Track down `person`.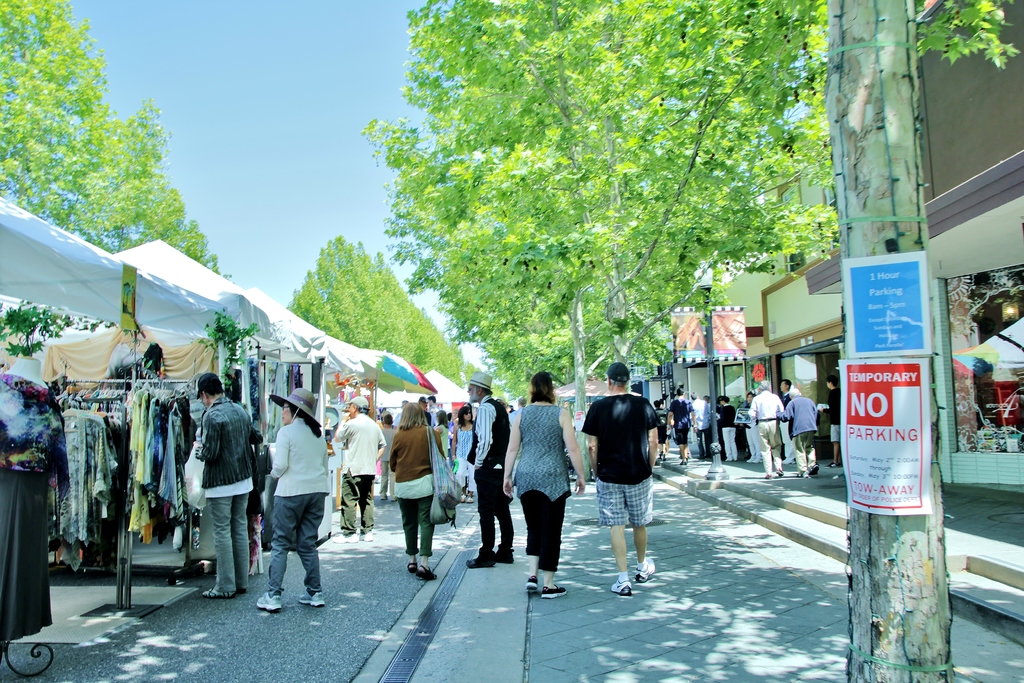
Tracked to (left=719, top=394, right=758, bottom=466).
